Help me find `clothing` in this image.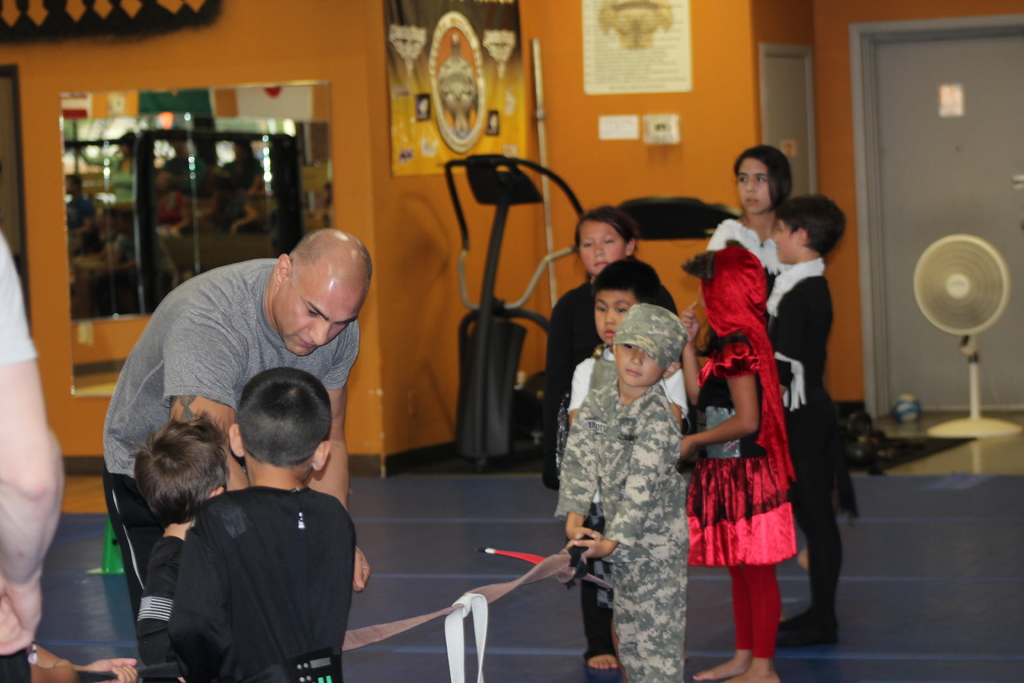
Found it: <region>0, 648, 37, 682</region>.
